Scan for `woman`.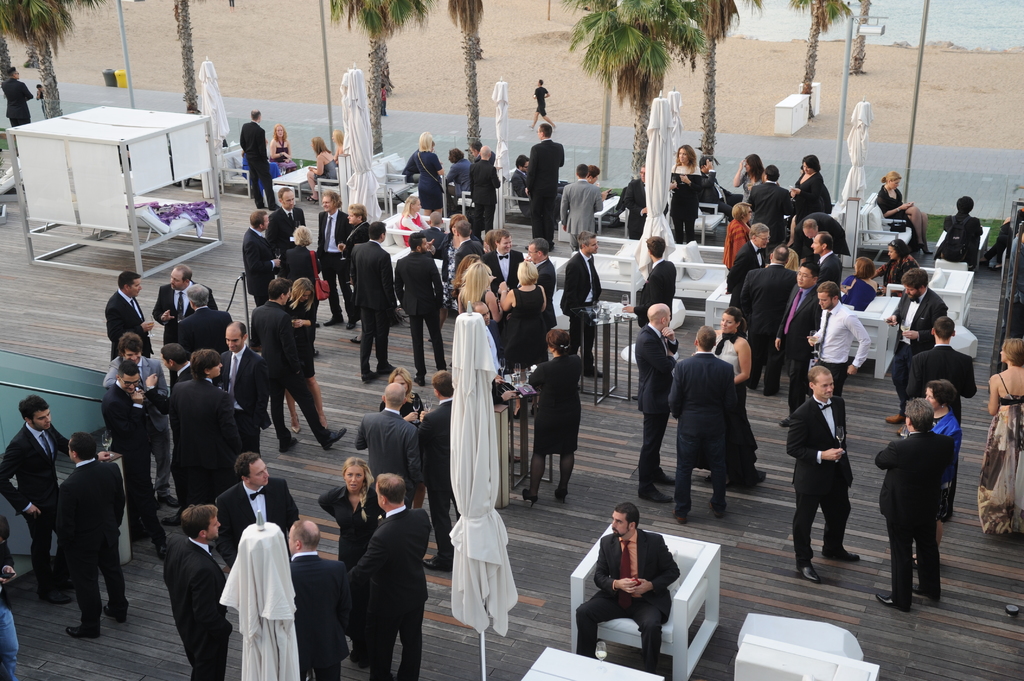
Scan result: [x1=456, y1=263, x2=508, y2=329].
